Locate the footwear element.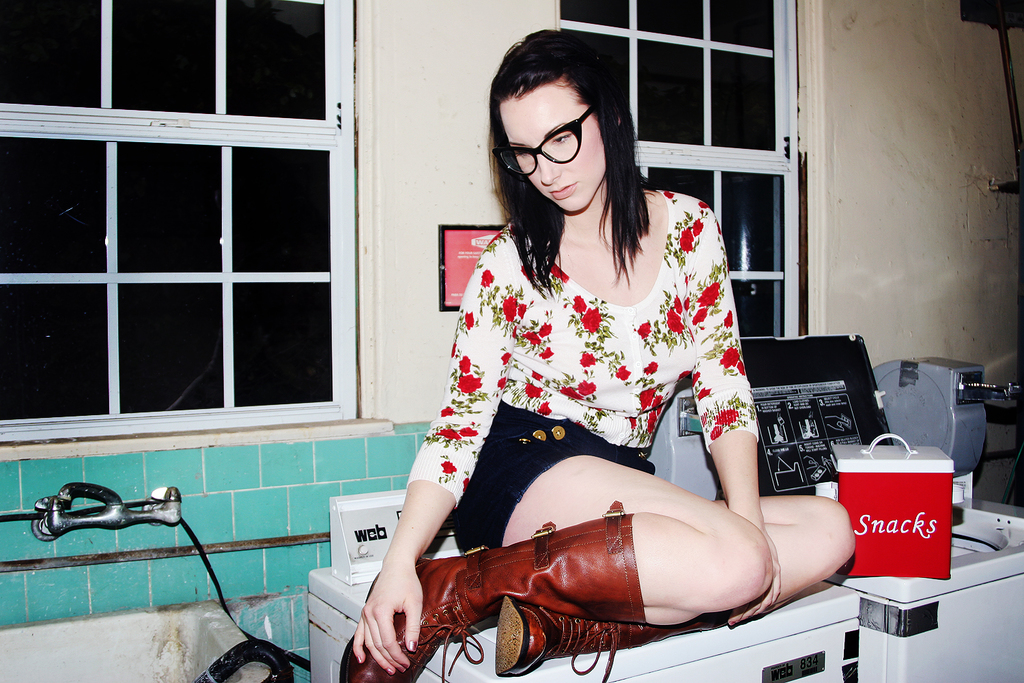
Element bbox: <box>492,589,737,682</box>.
